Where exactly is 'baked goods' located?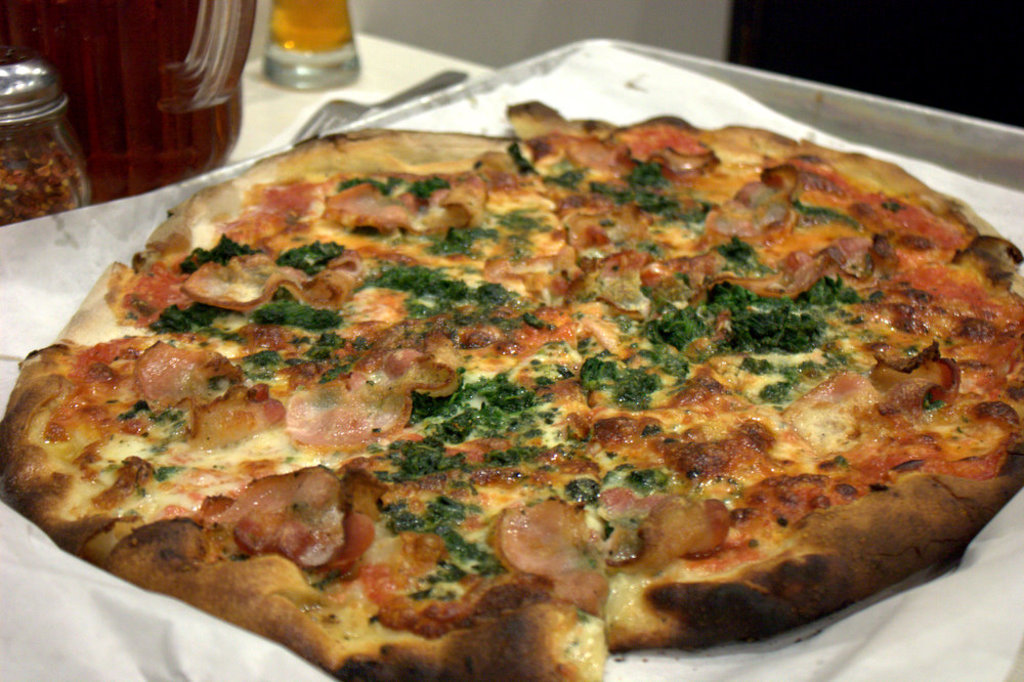
Its bounding box is Rect(3, 123, 983, 681).
